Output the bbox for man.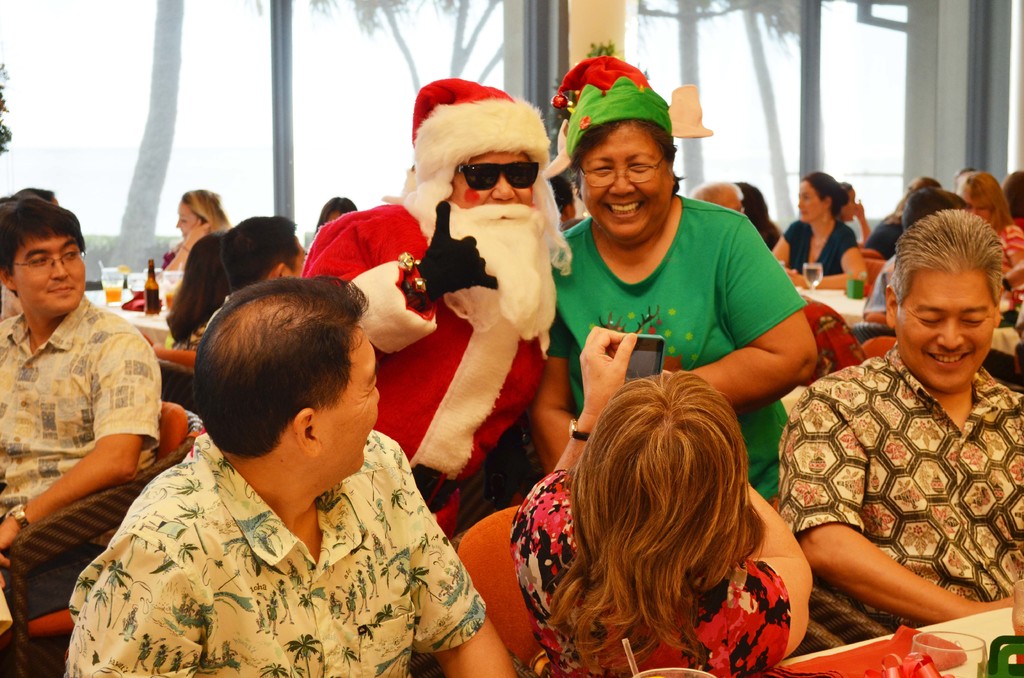
box=[1, 208, 179, 585].
